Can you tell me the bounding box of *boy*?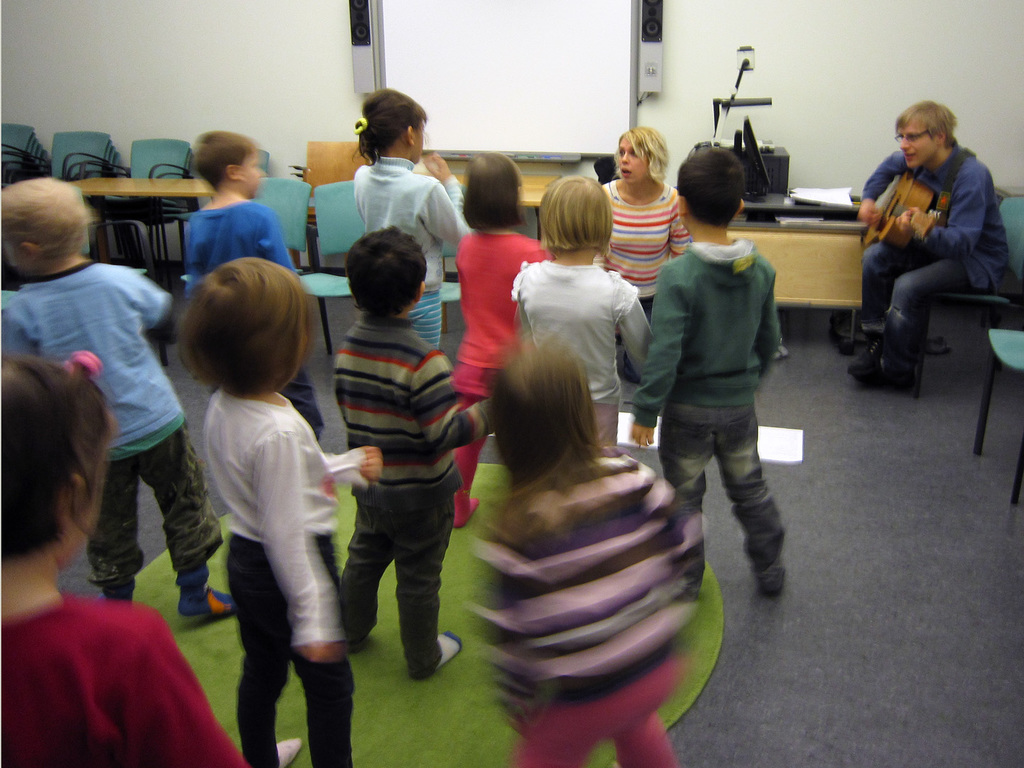
{"left": 183, "top": 132, "right": 324, "bottom": 442}.
